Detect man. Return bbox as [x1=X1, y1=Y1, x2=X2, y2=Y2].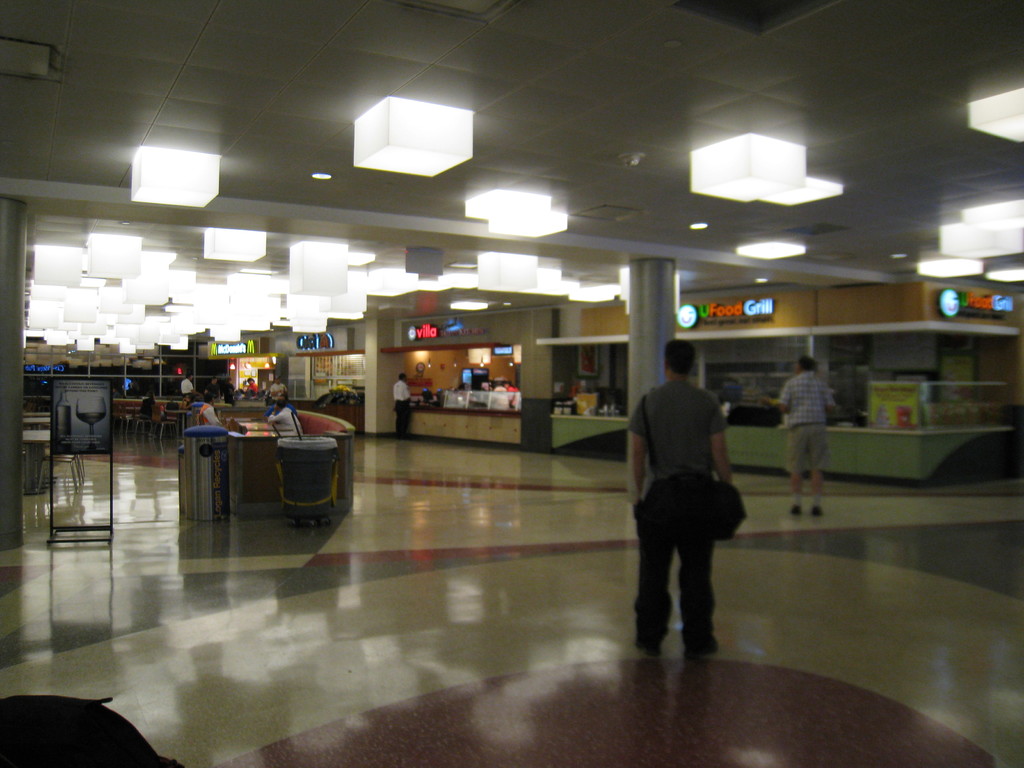
[x1=270, y1=374, x2=289, y2=401].
